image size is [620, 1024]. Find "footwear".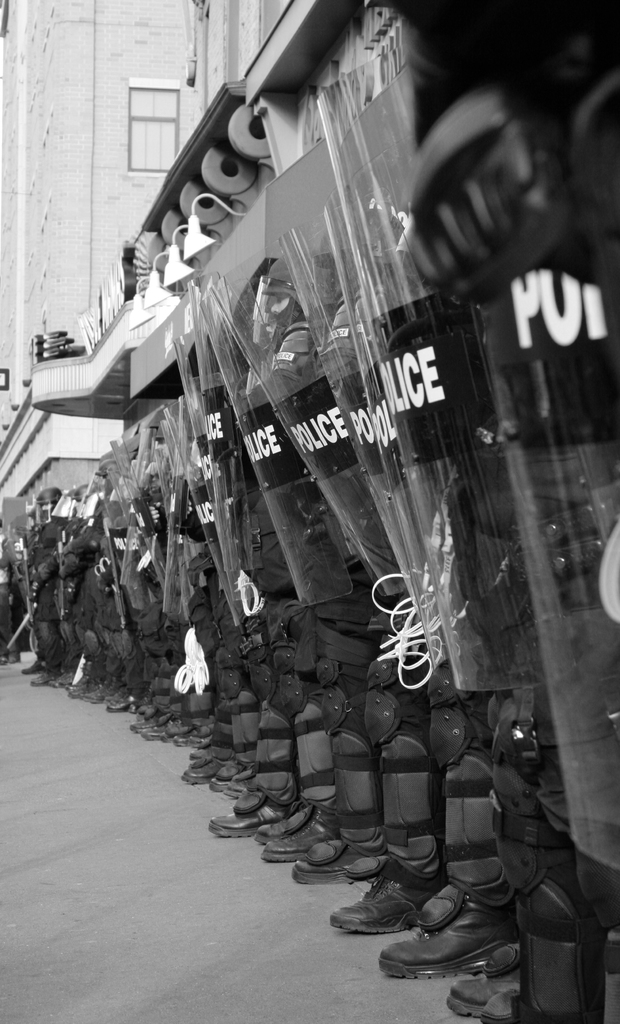
255,805,316,868.
